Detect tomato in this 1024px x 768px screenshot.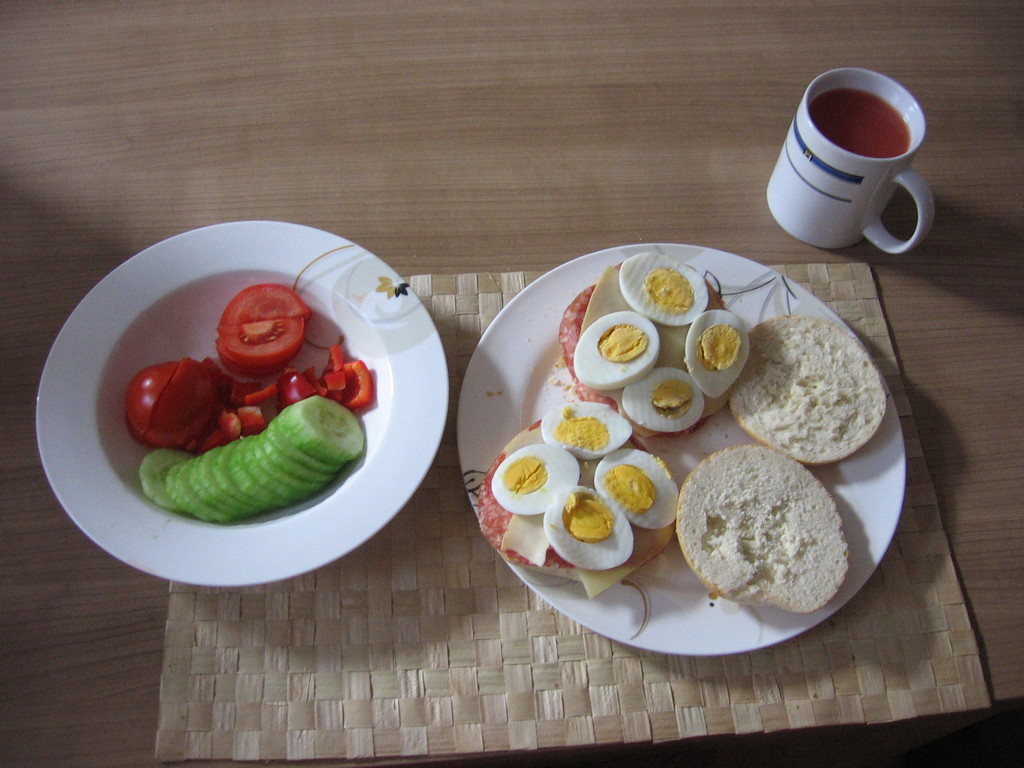
Detection: [218,280,310,373].
